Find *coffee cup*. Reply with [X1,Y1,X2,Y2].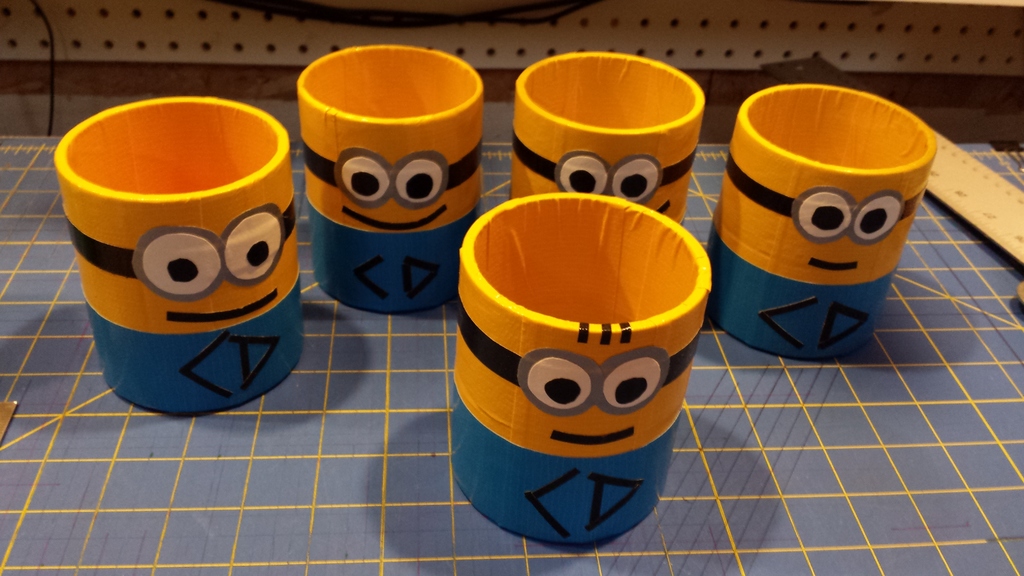
[507,49,706,227].
